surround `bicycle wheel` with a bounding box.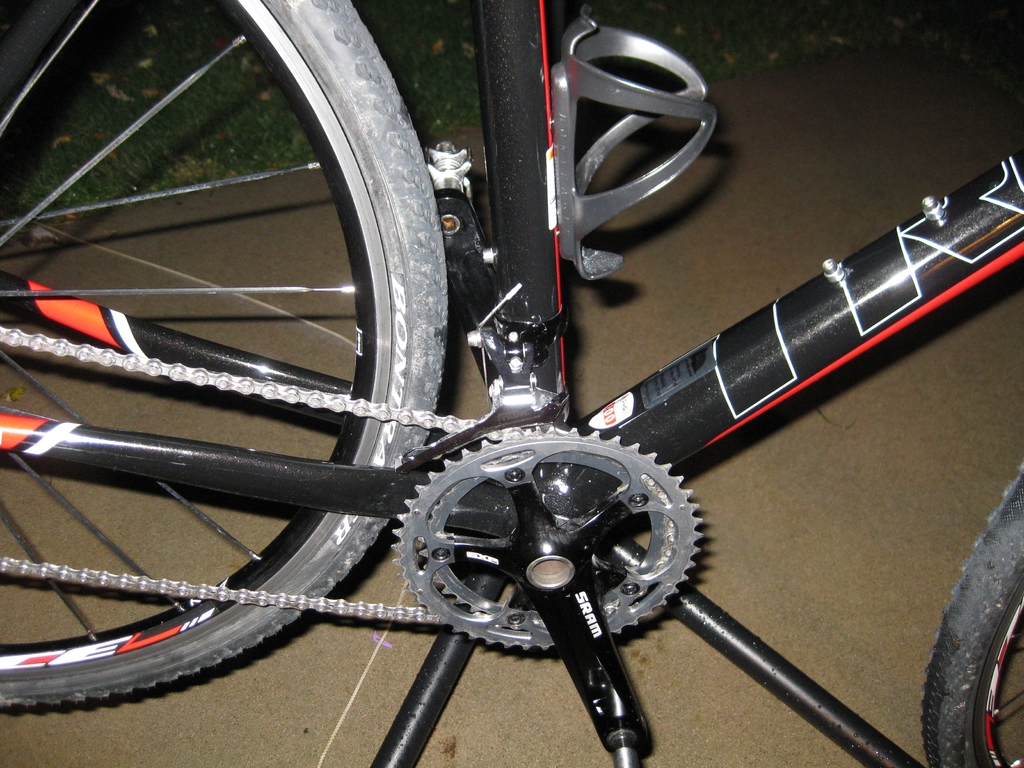
left=0, top=0, right=448, bottom=710.
